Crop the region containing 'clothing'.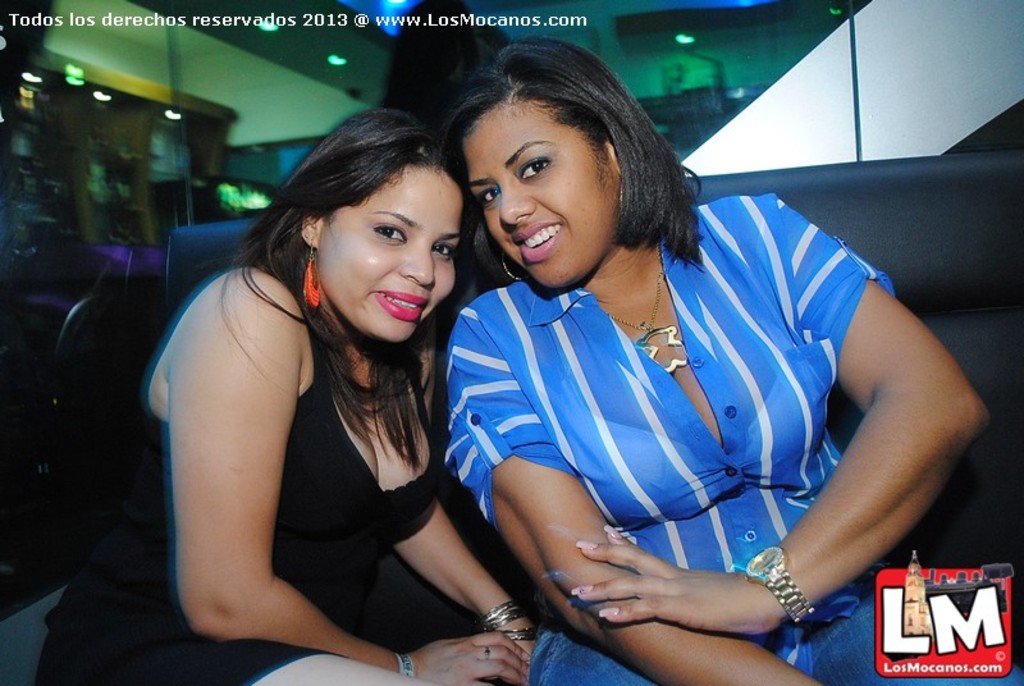
Crop region: pyautogui.locateOnScreen(439, 203, 915, 639).
